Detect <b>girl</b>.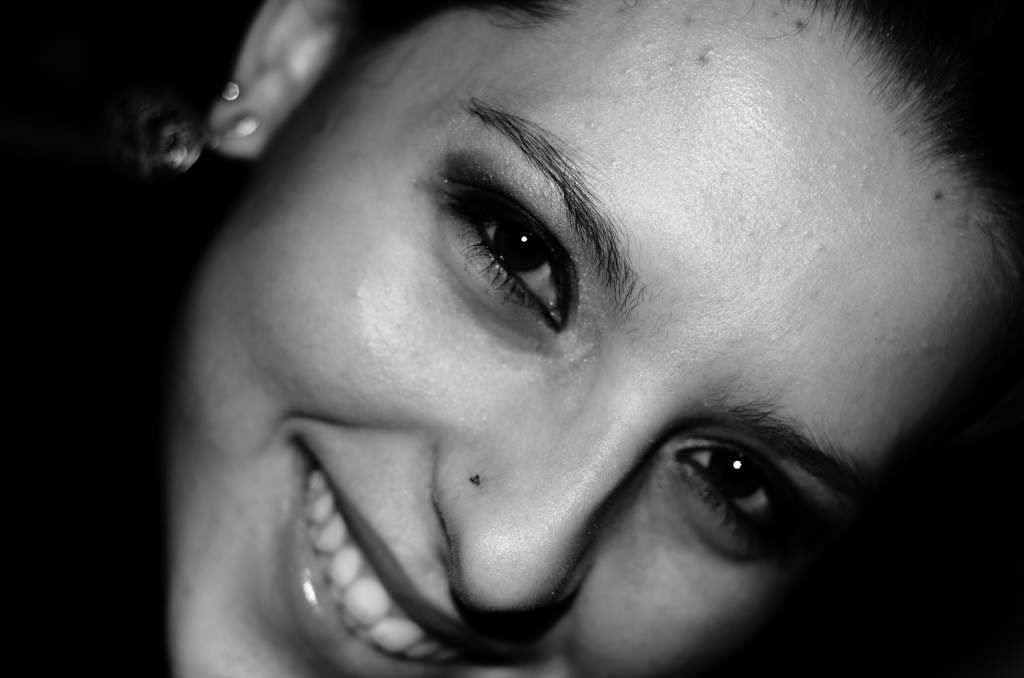
Detected at (left=0, top=0, right=1023, bottom=677).
